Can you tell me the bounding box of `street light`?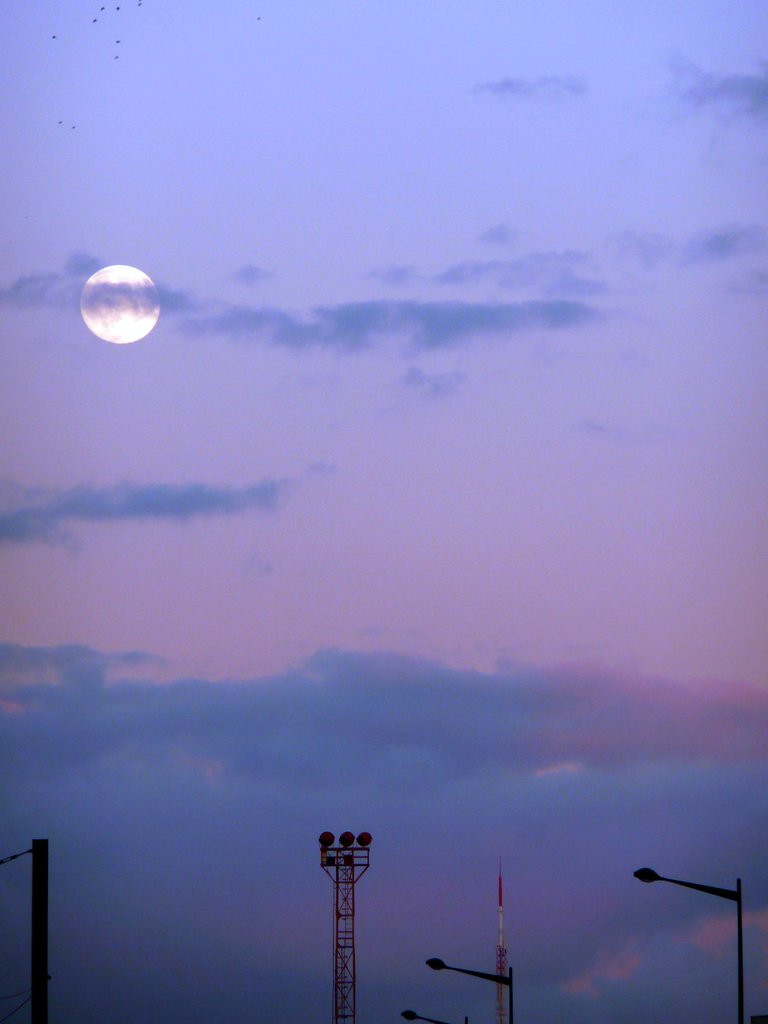
Rect(424, 954, 515, 1023).
